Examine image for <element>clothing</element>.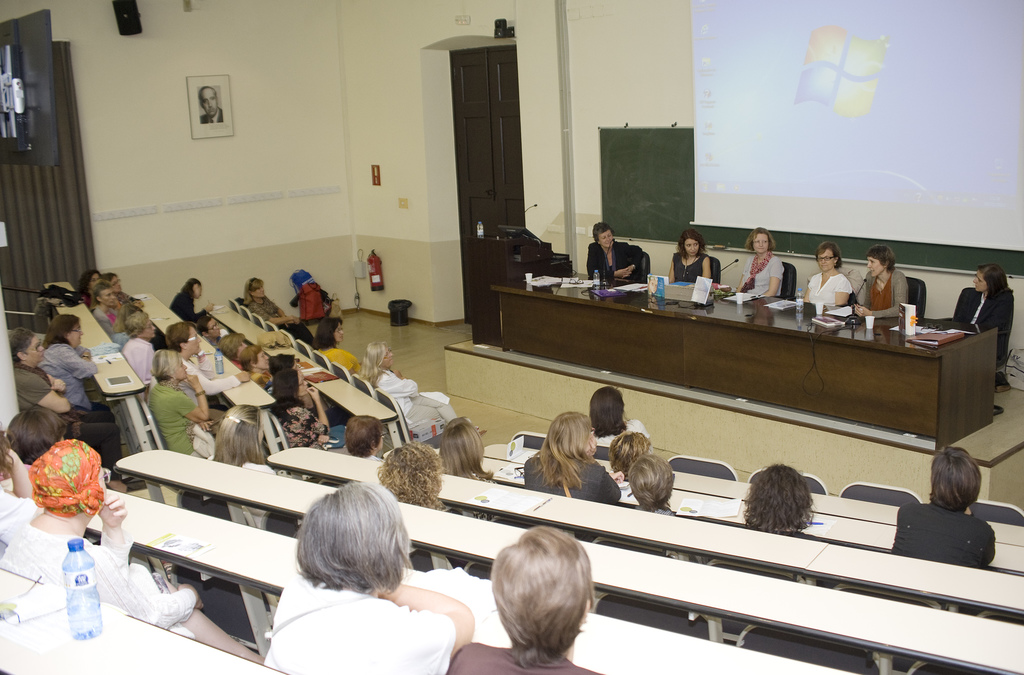
Examination result: 158/383/212/456.
